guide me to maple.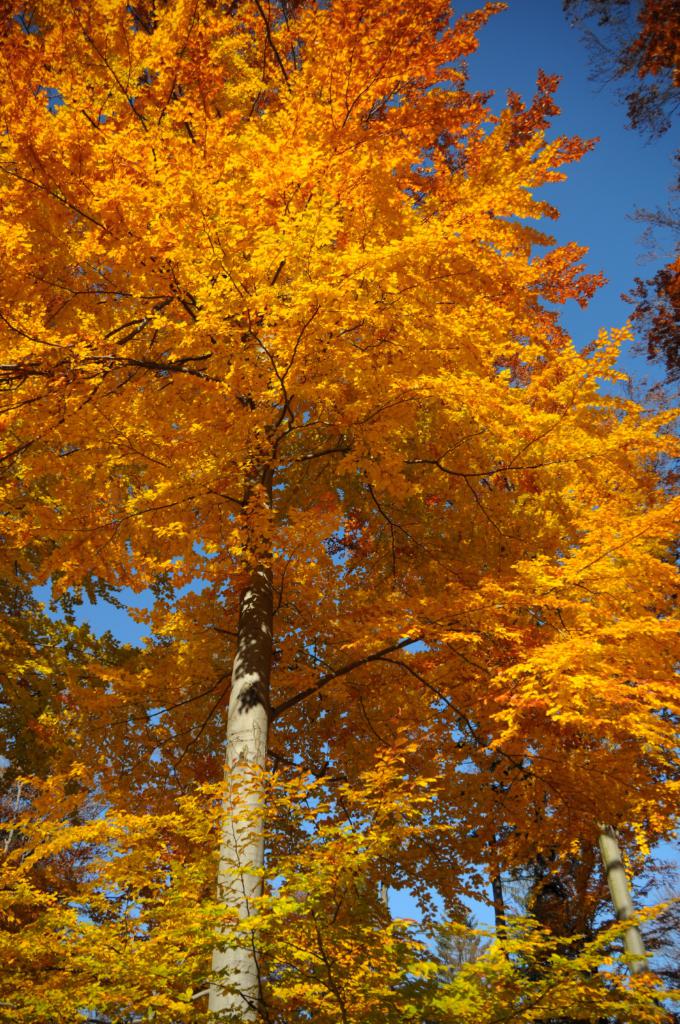
Guidance: (28,67,649,1023).
